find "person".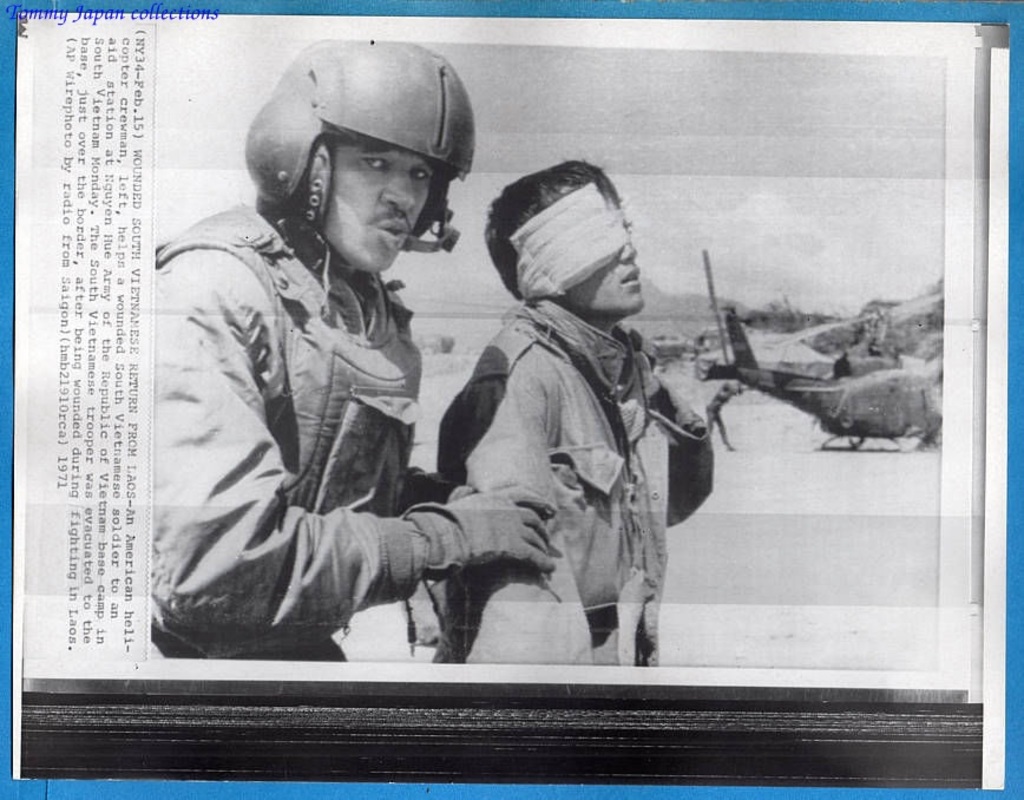
left=149, top=33, right=539, bottom=665.
